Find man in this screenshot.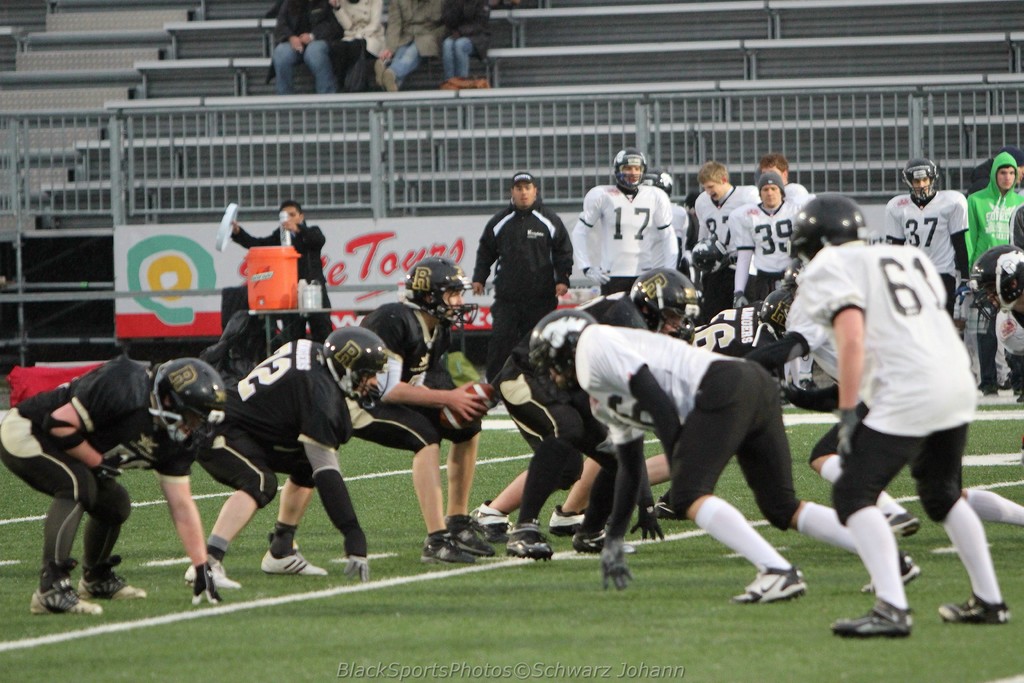
The bounding box for man is left=492, top=267, right=700, bottom=556.
